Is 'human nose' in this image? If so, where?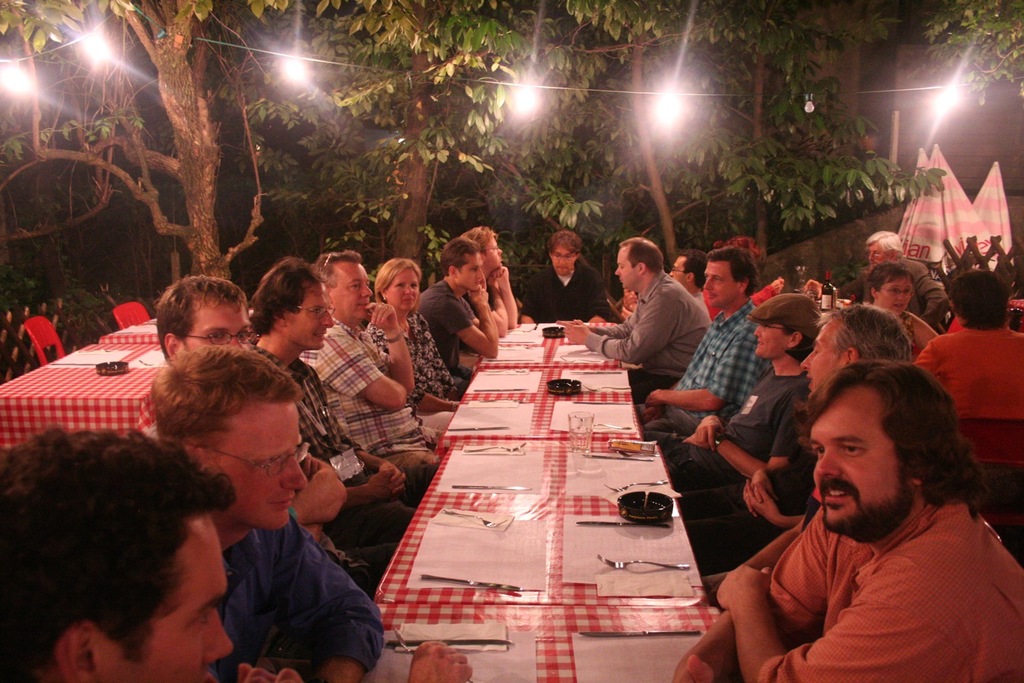
Yes, at box=[322, 311, 334, 328].
